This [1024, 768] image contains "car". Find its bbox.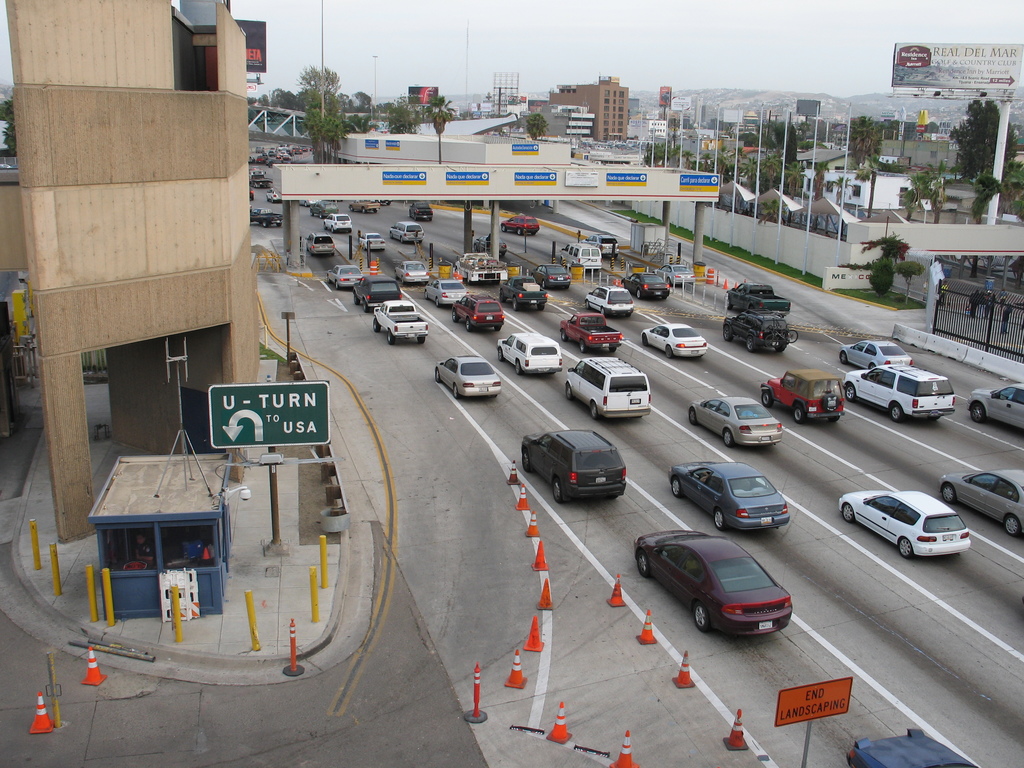
crop(967, 385, 1023, 433).
